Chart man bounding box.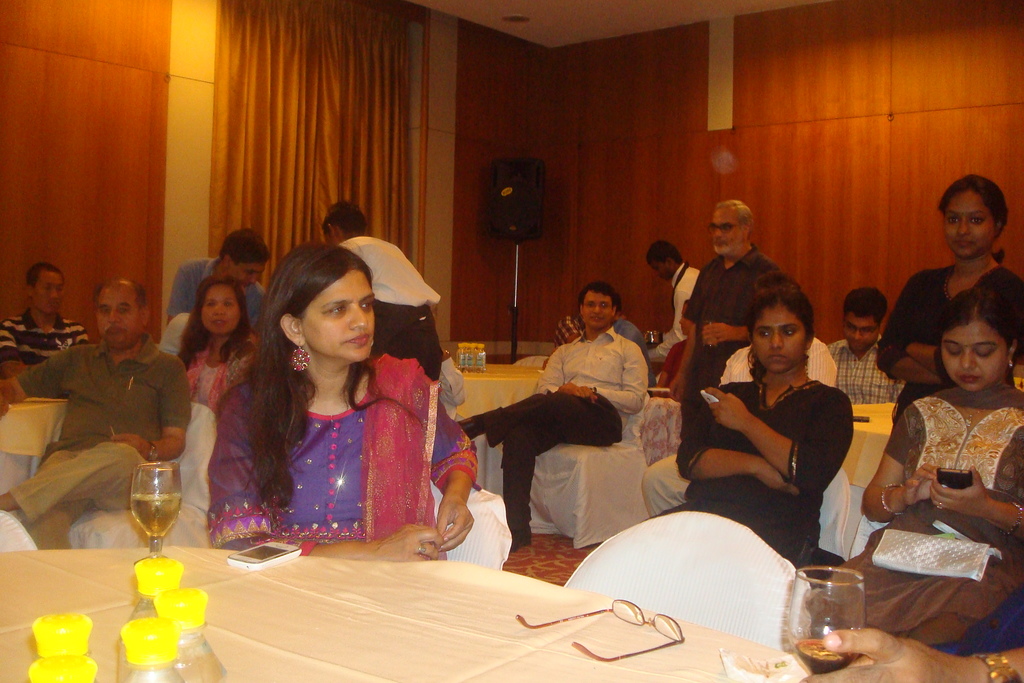
Charted: bbox=(680, 194, 786, 428).
